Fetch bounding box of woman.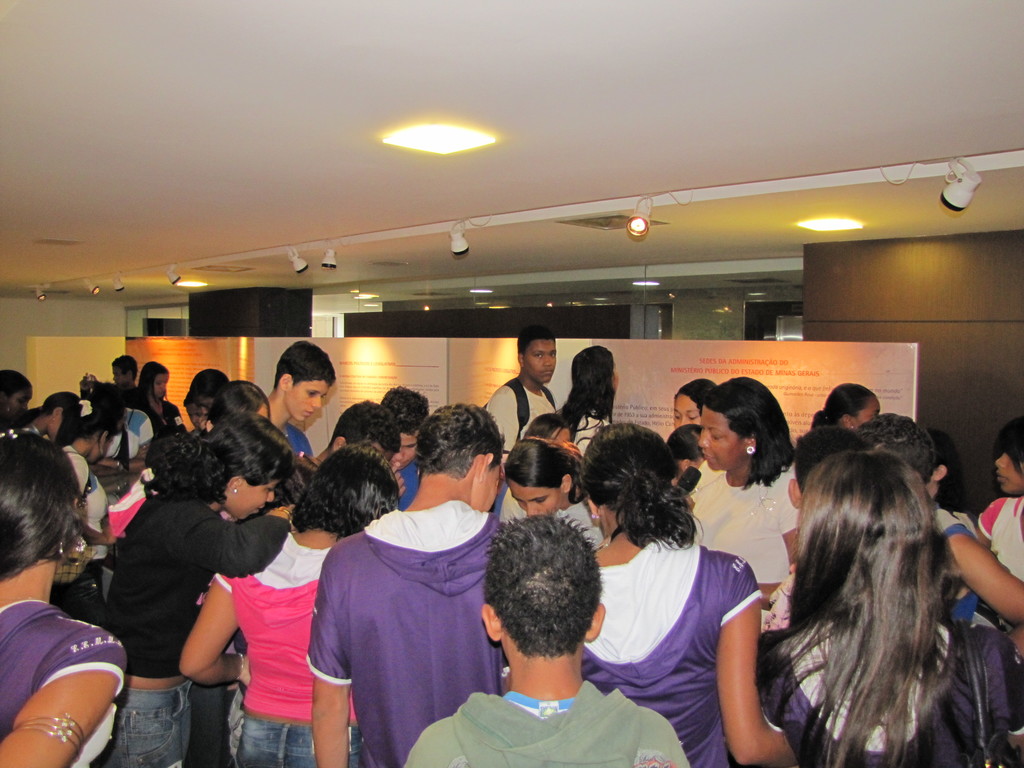
Bbox: x1=109 y1=406 x2=298 y2=767.
